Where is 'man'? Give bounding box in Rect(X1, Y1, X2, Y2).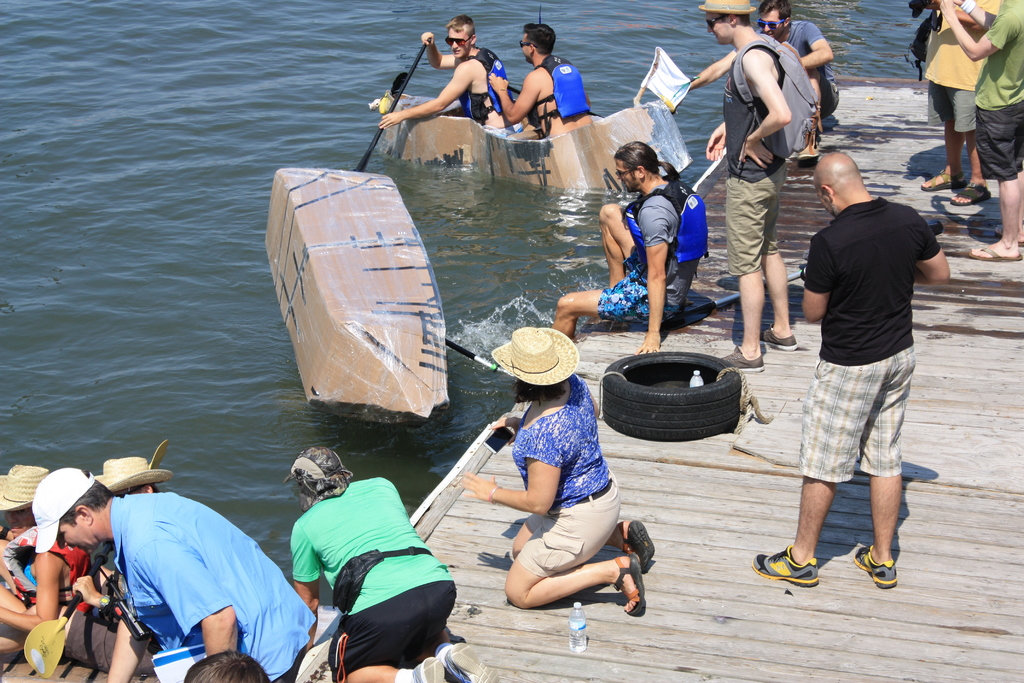
Rect(548, 143, 699, 353).
